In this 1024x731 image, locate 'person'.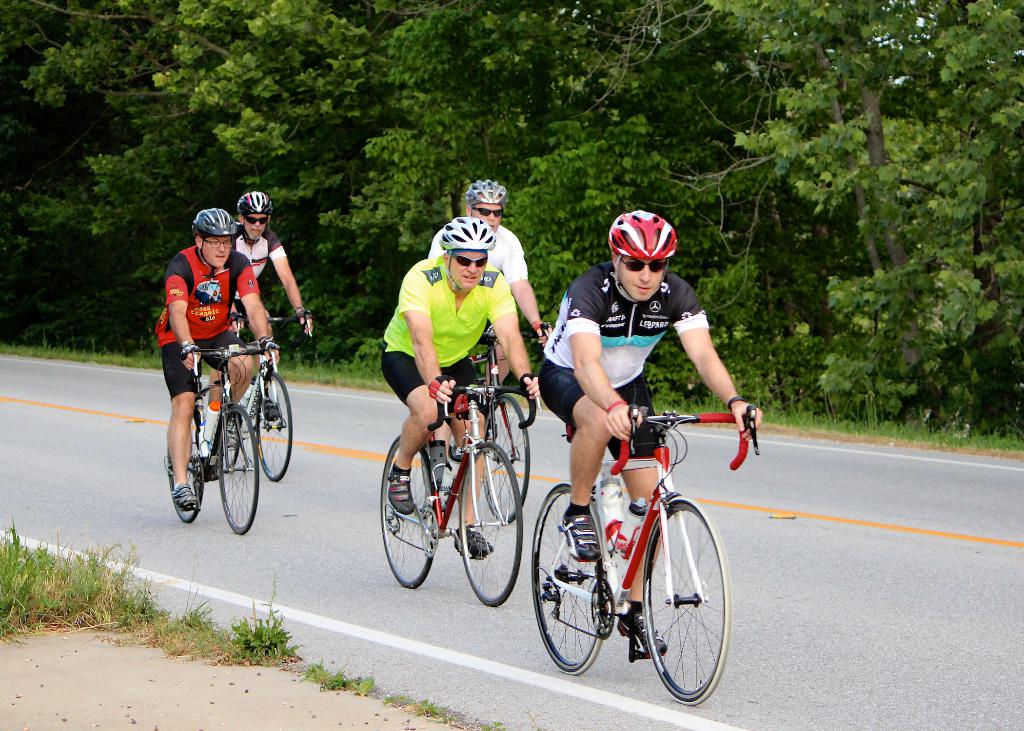
Bounding box: (156,207,278,507).
